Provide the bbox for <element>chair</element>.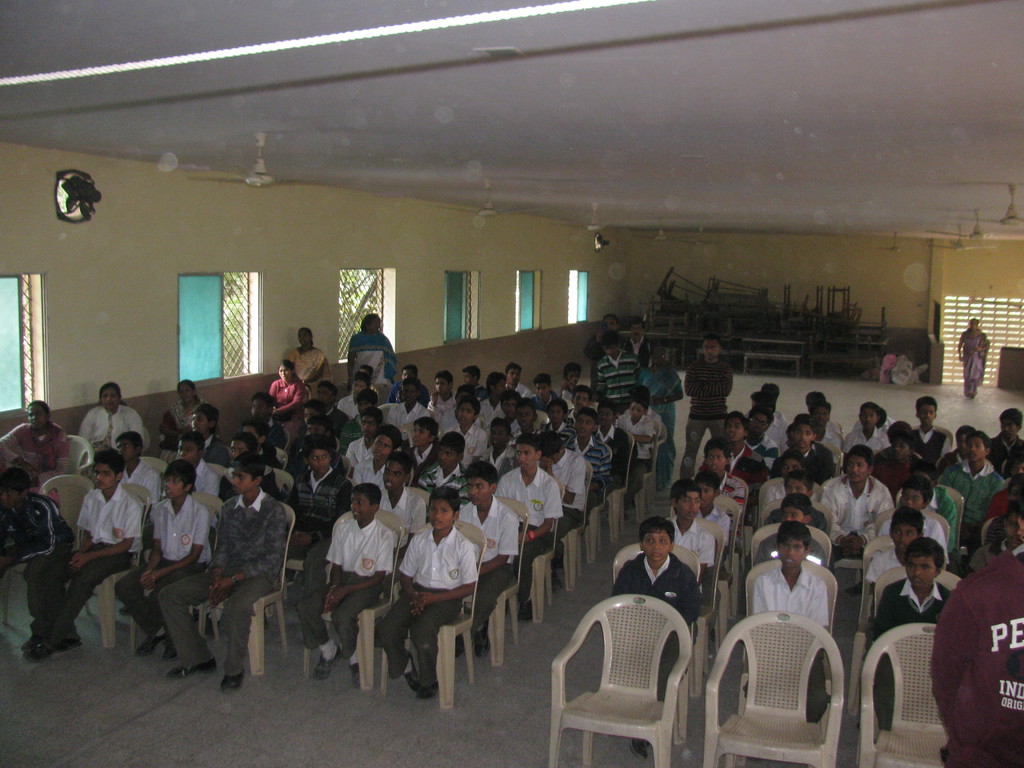
{"left": 92, "top": 482, "right": 154, "bottom": 650}.
